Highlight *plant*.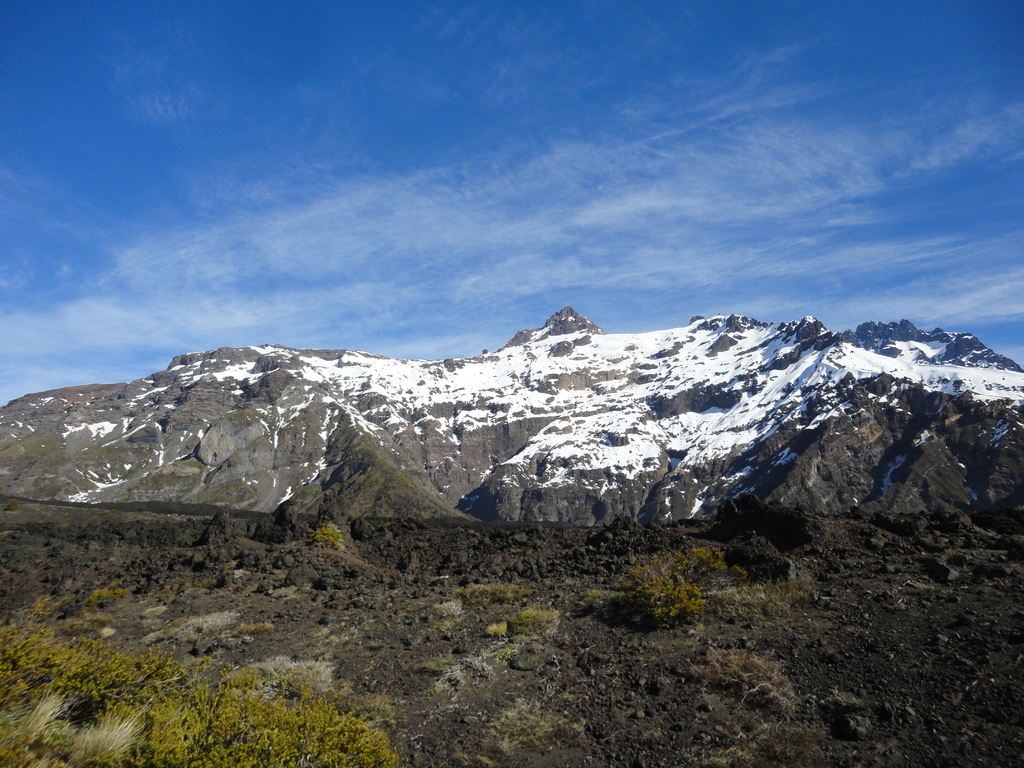
Highlighted region: (left=303, top=515, right=354, bottom=565).
